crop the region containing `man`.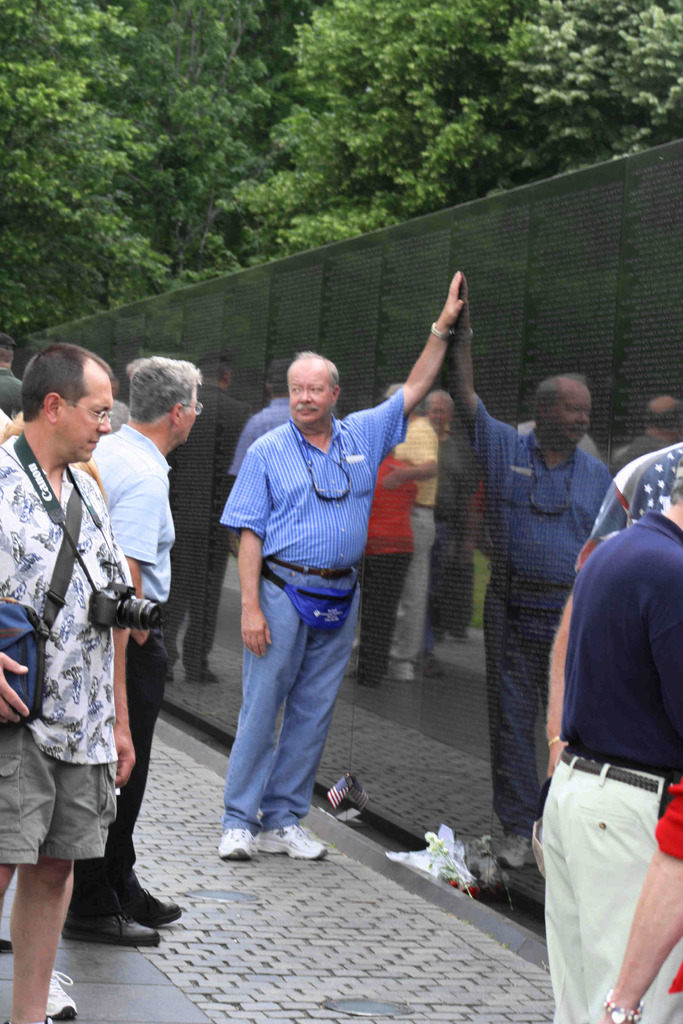
Crop region: l=547, t=438, r=682, b=792.
